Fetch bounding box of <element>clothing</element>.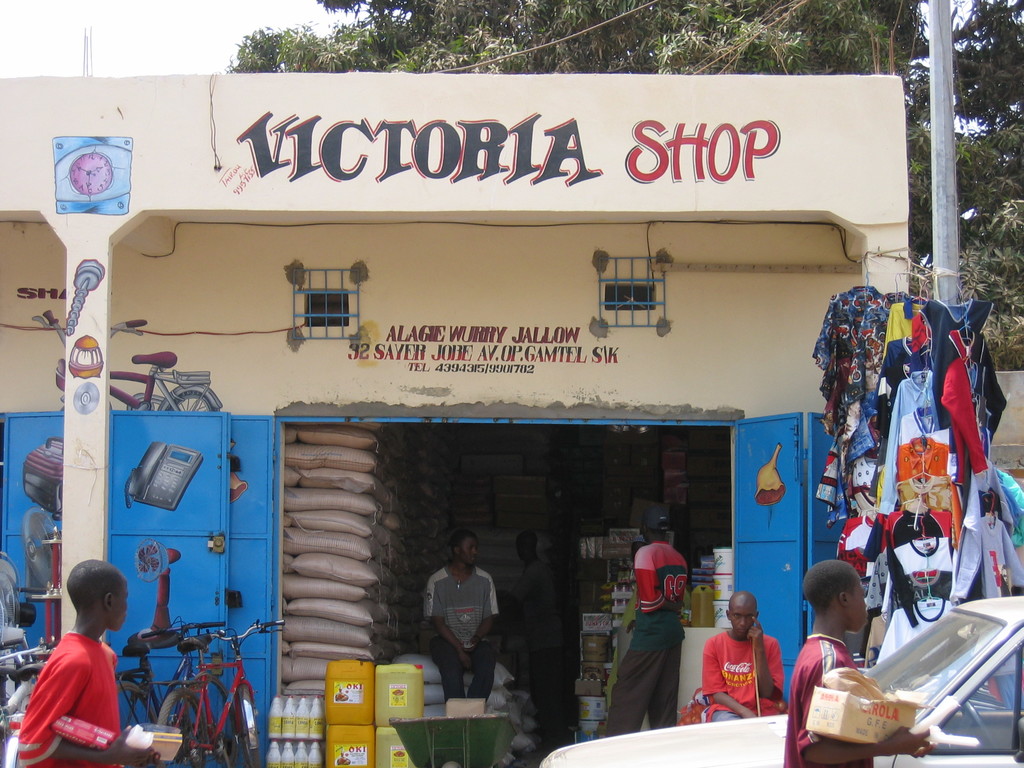
Bbox: l=700, t=627, r=780, b=725.
